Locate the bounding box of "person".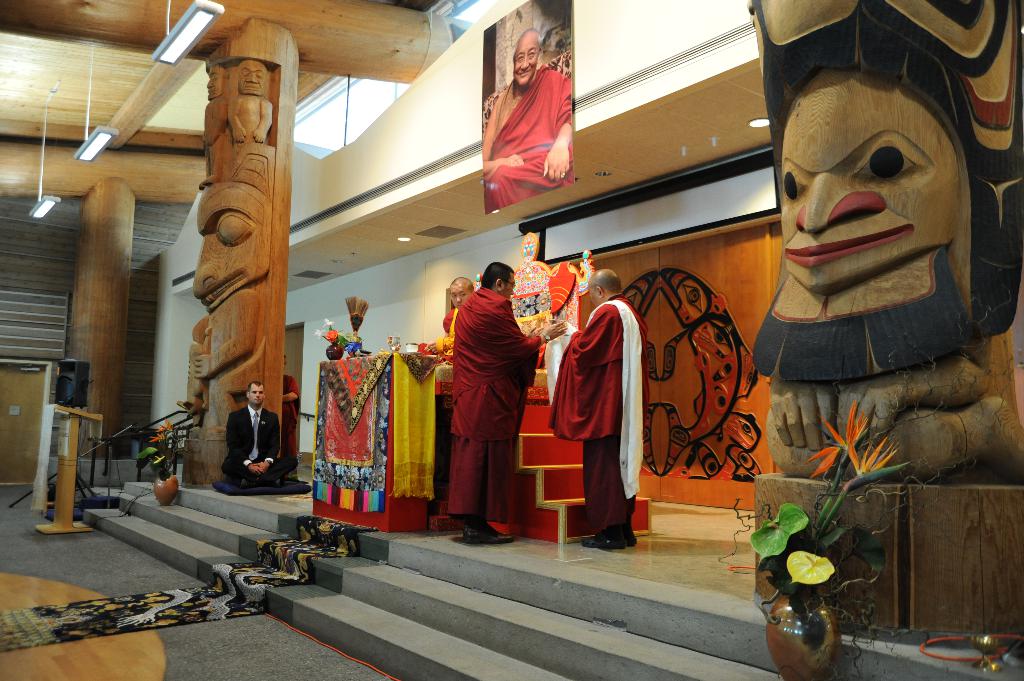
Bounding box: {"left": 198, "top": 65, "right": 230, "bottom": 191}.
